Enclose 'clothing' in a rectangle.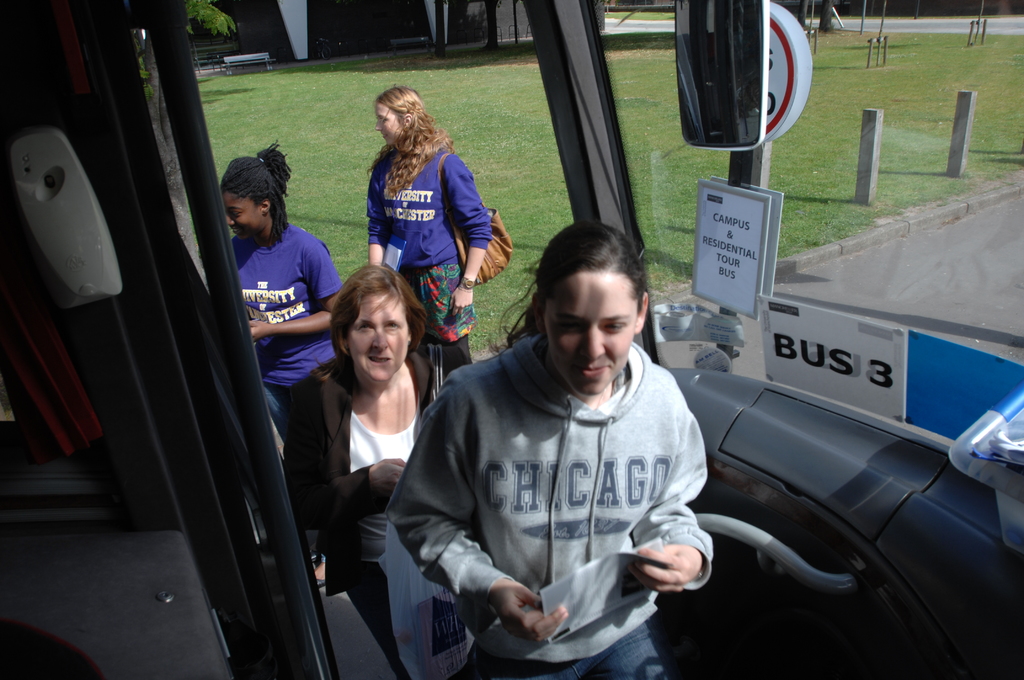
{"left": 385, "top": 330, "right": 715, "bottom": 679}.
